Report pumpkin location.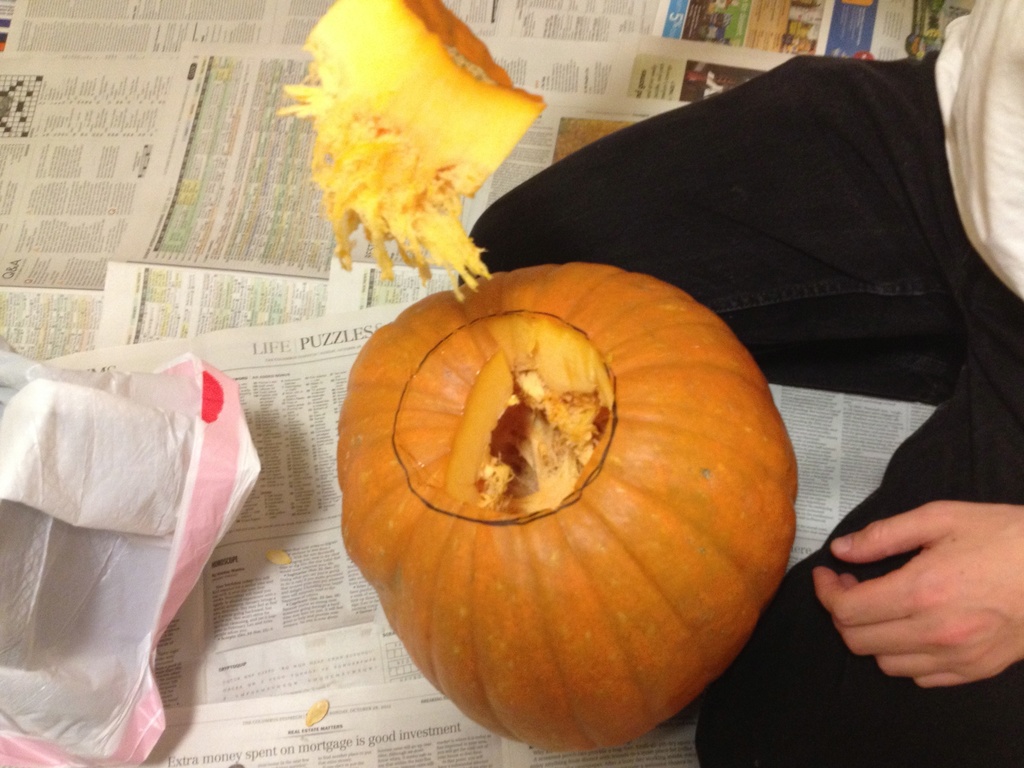
Report: {"x1": 332, "y1": 256, "x2": 804, "y2": 749}.
